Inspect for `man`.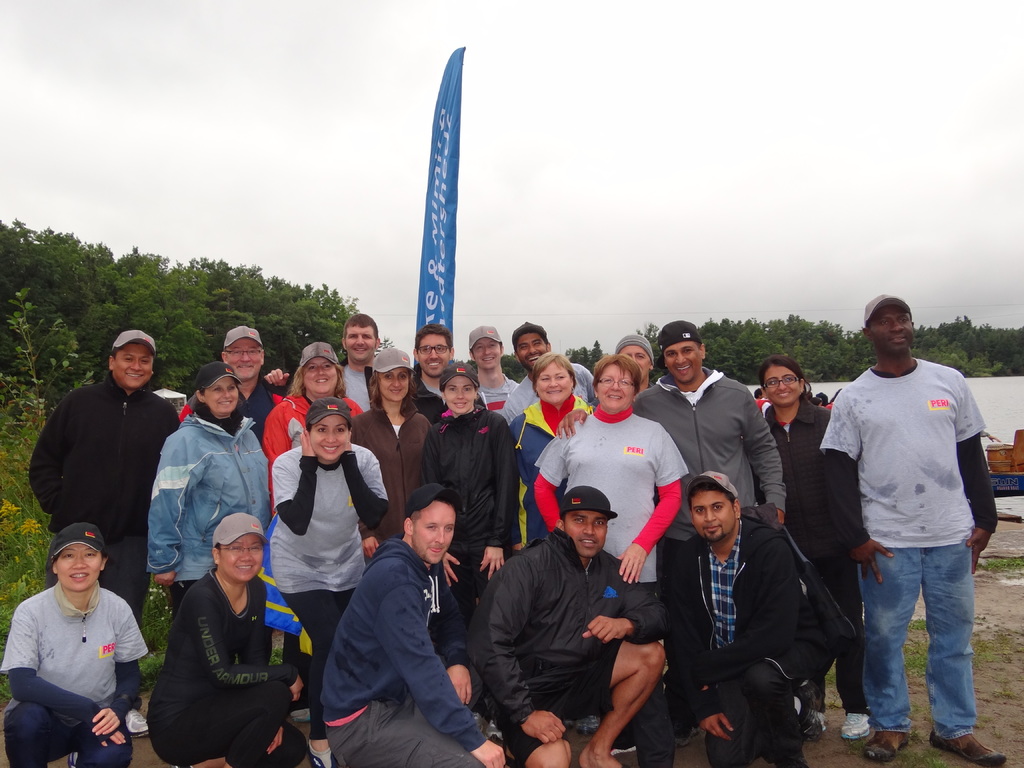
Inspection: <box>319,486,505,767</box>.
